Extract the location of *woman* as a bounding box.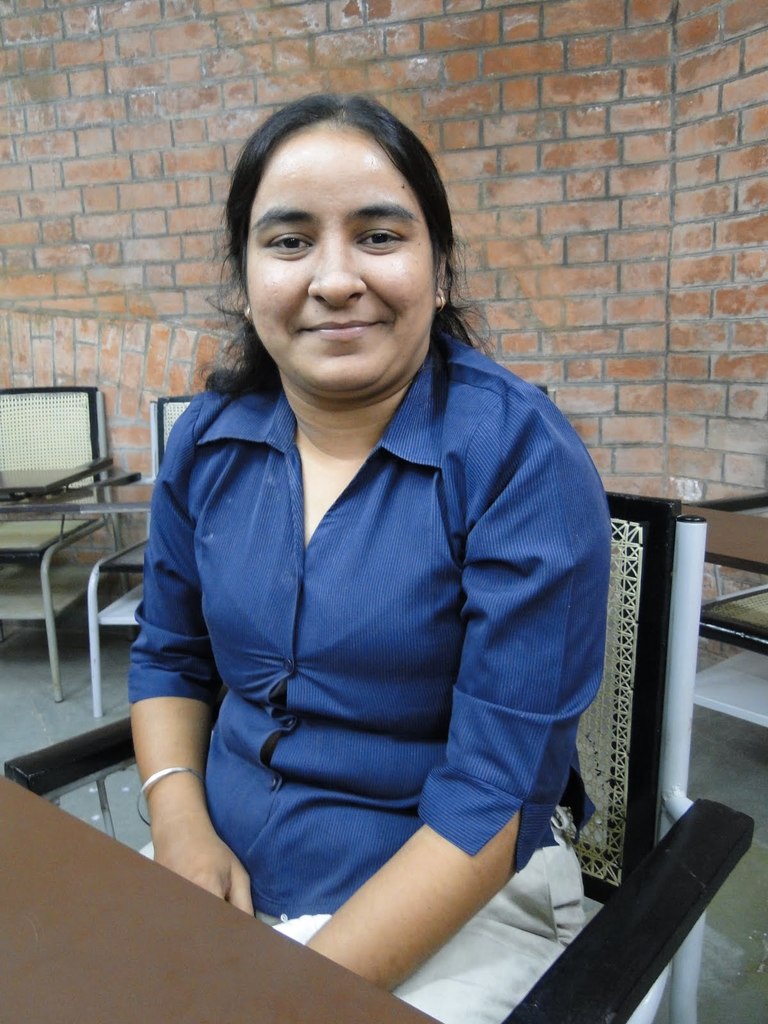
bbox(119, 84, 630, 1023).
